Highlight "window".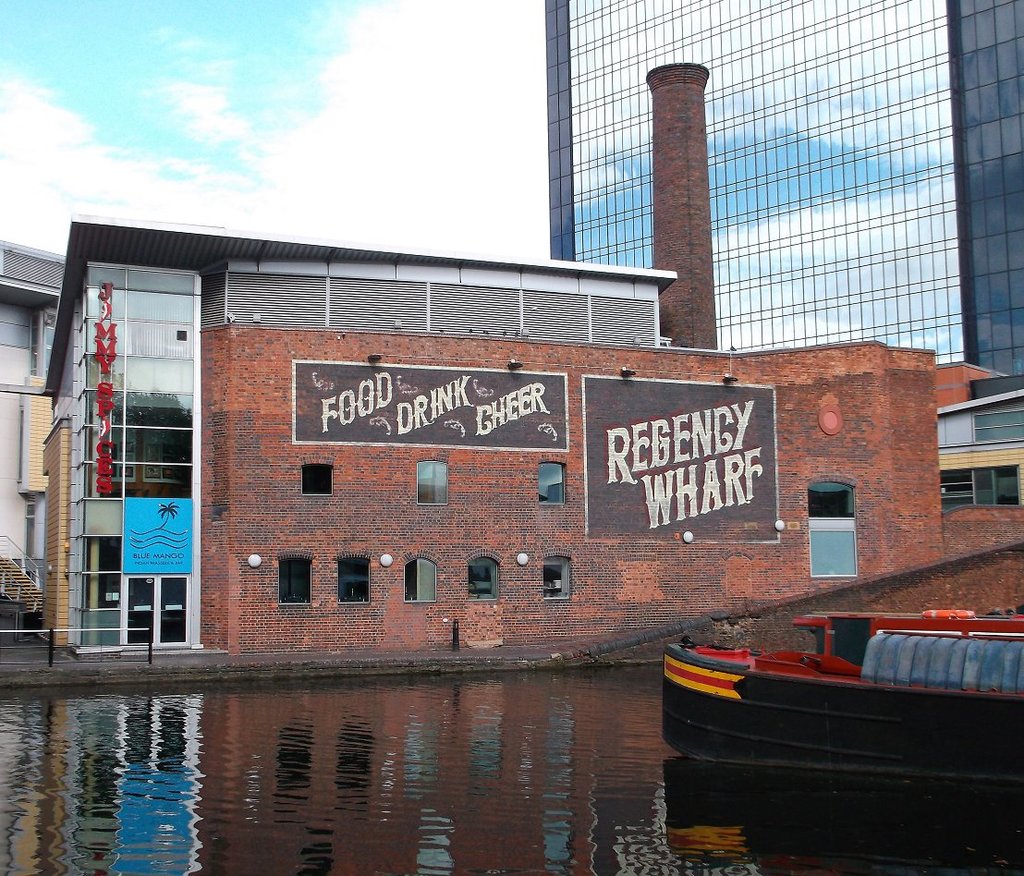
Highlighted region: bbox=(542, 462, 565, 505).
